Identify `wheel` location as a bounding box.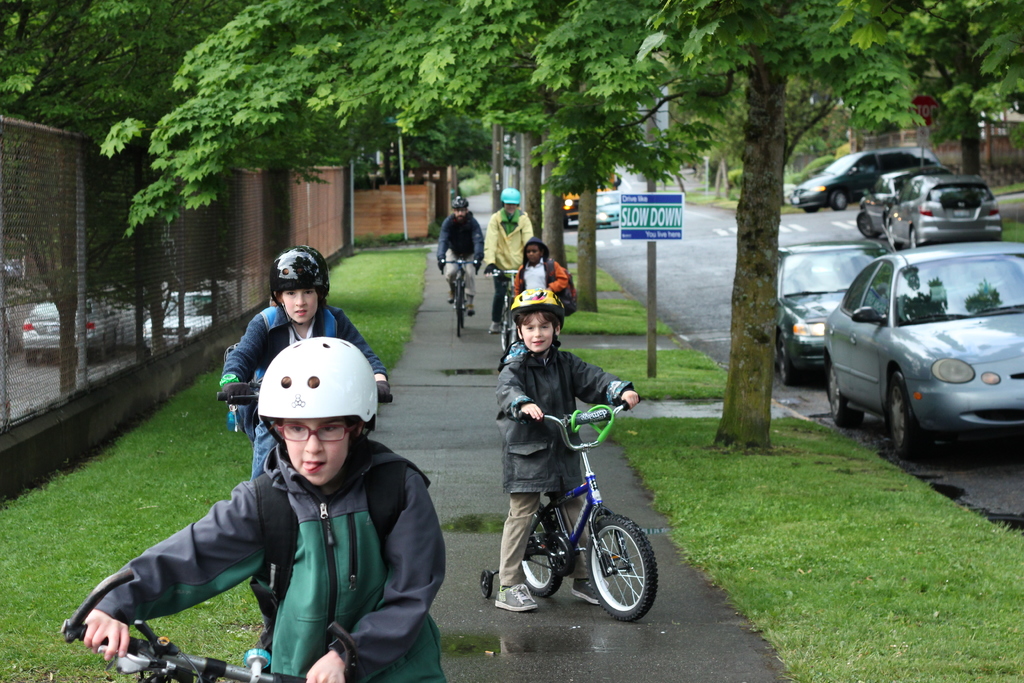
x1=880 y1=371 x2=916 y2=467.
